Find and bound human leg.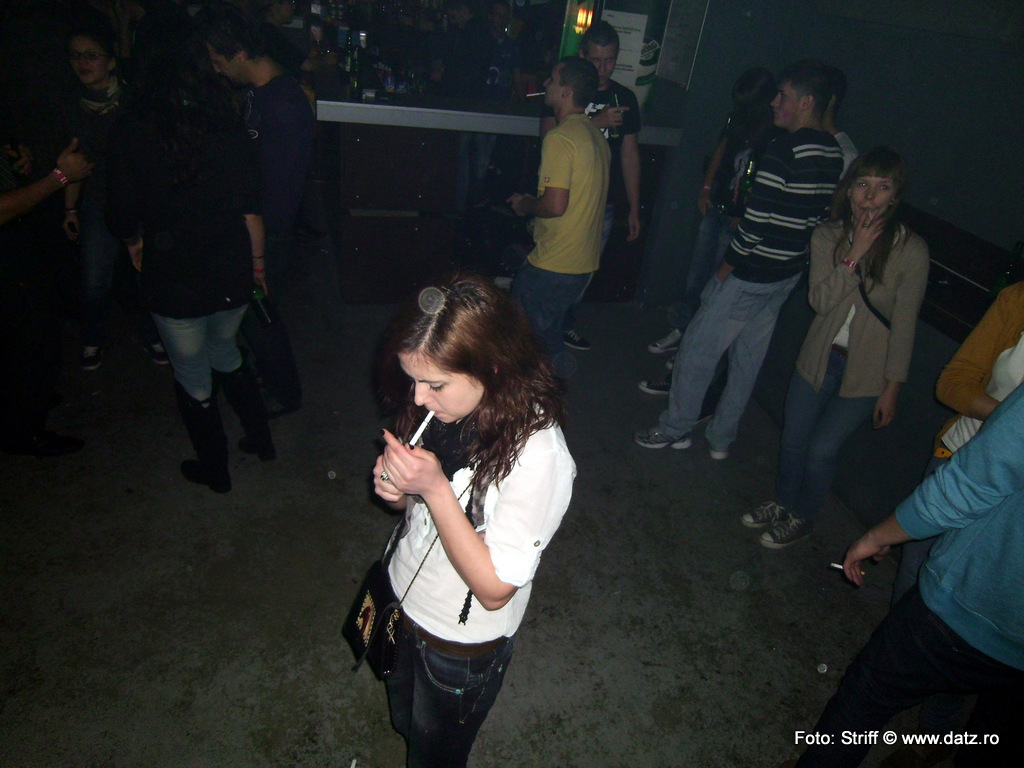
Bound: l=737, t=349, r=871, b=546.
